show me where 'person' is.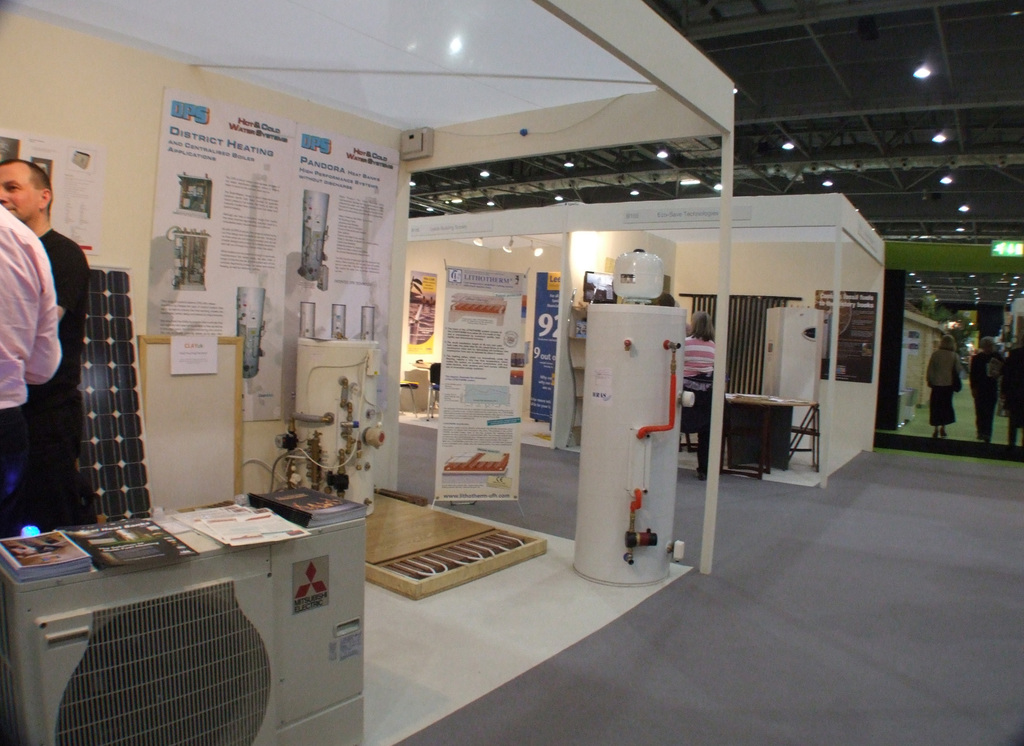
'person' is at Rect(0, 203, 65, 531).
